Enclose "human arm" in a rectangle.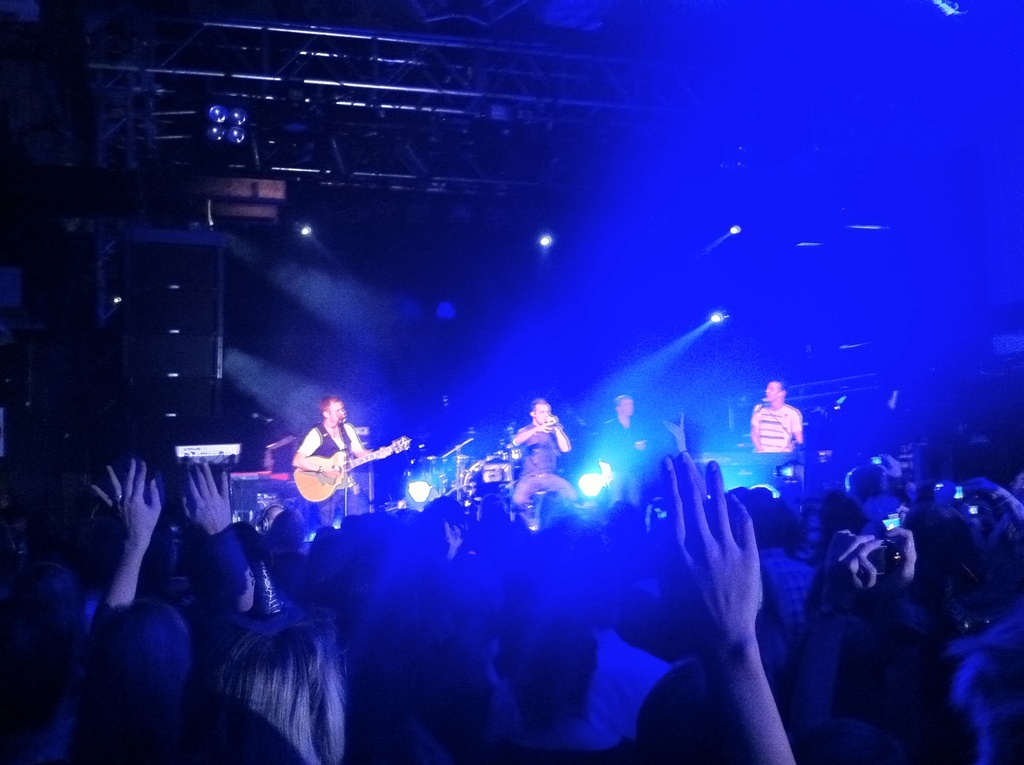
290,426,342,473.
